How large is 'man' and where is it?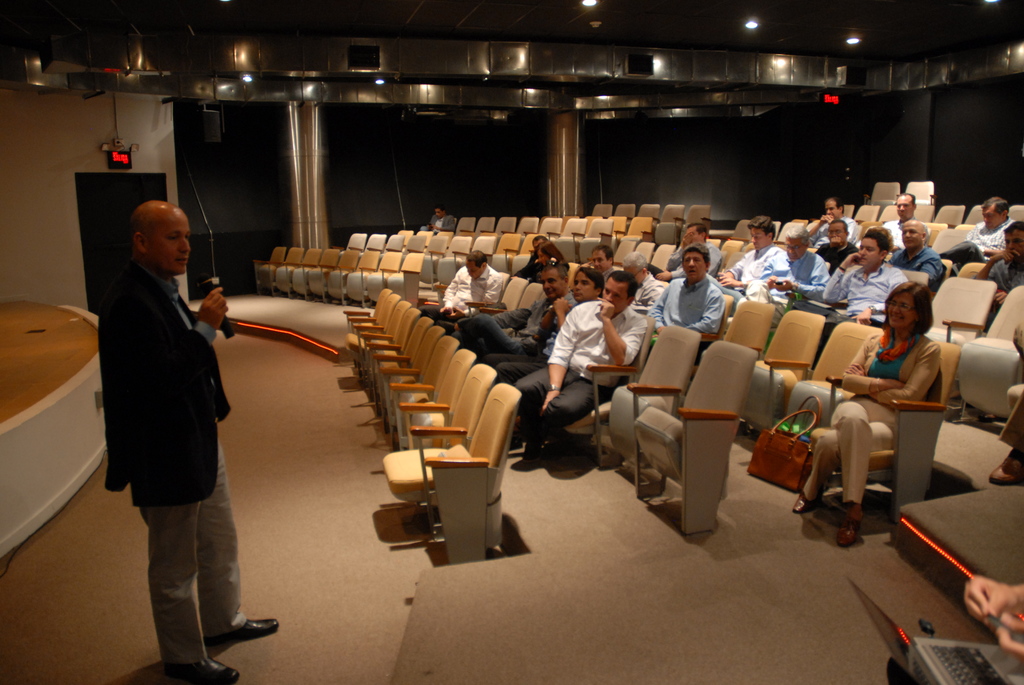
Bounding box: left=414, top=249, right=502, bottom=331.
